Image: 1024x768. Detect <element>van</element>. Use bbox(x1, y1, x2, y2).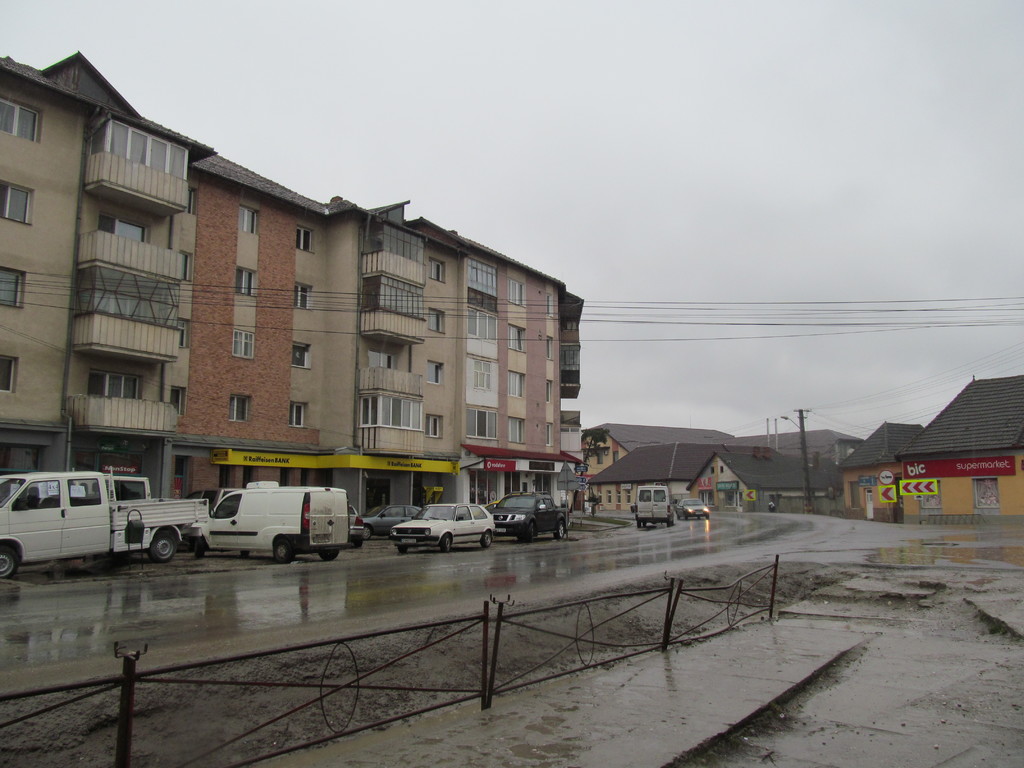
bbox(0, 466, 211, 581).
